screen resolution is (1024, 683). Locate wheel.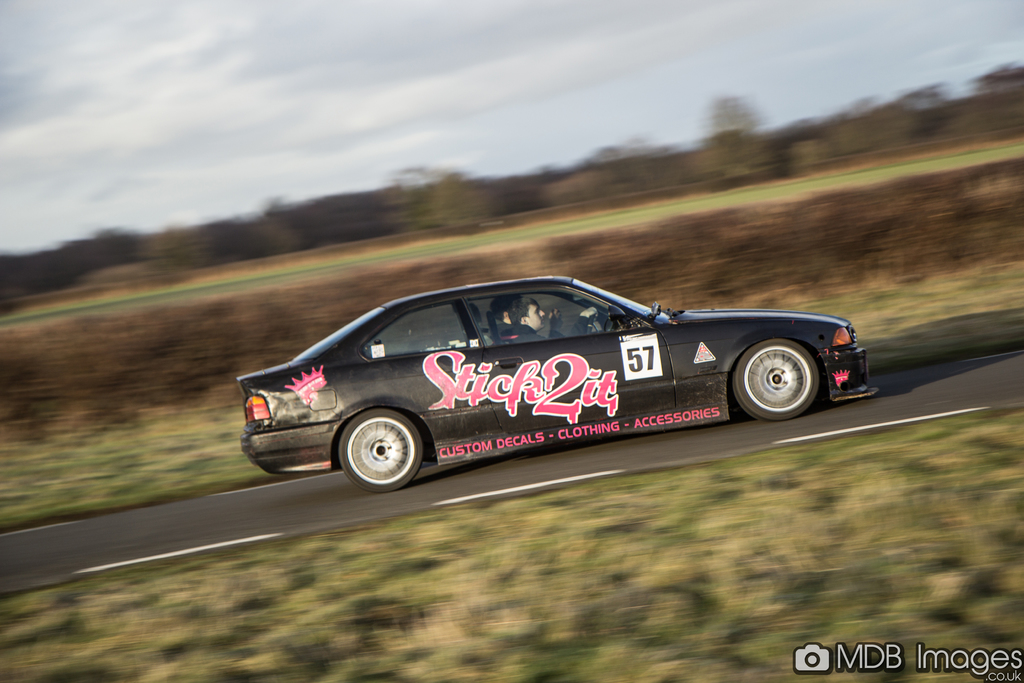
bbox=[338, 411, 424, 496].
